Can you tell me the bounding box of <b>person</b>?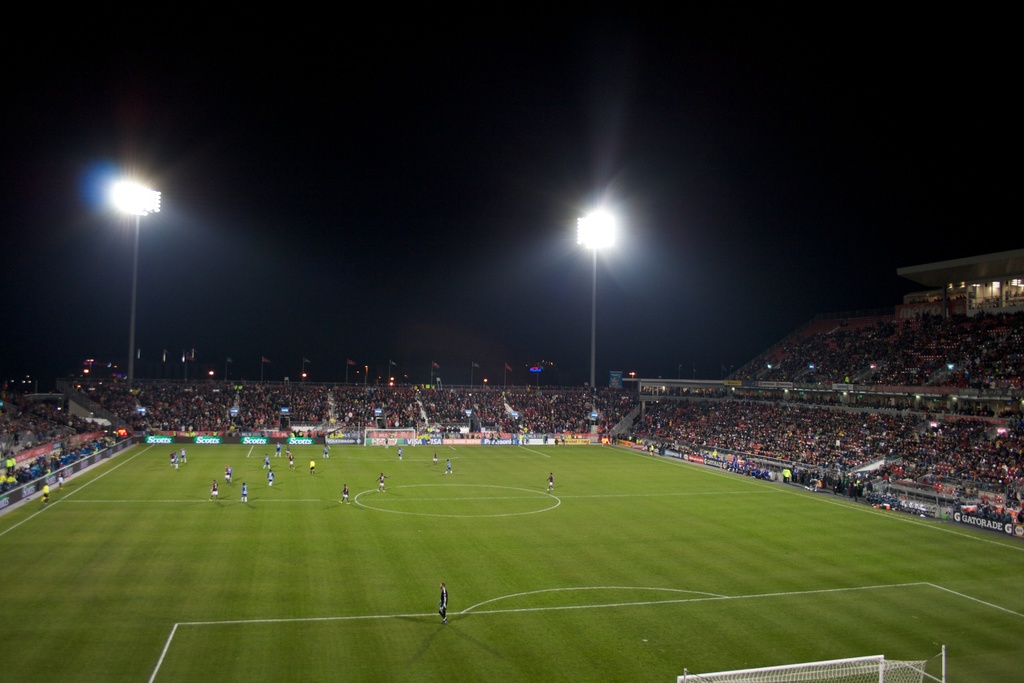
box=[439, 582, 447, 621].
